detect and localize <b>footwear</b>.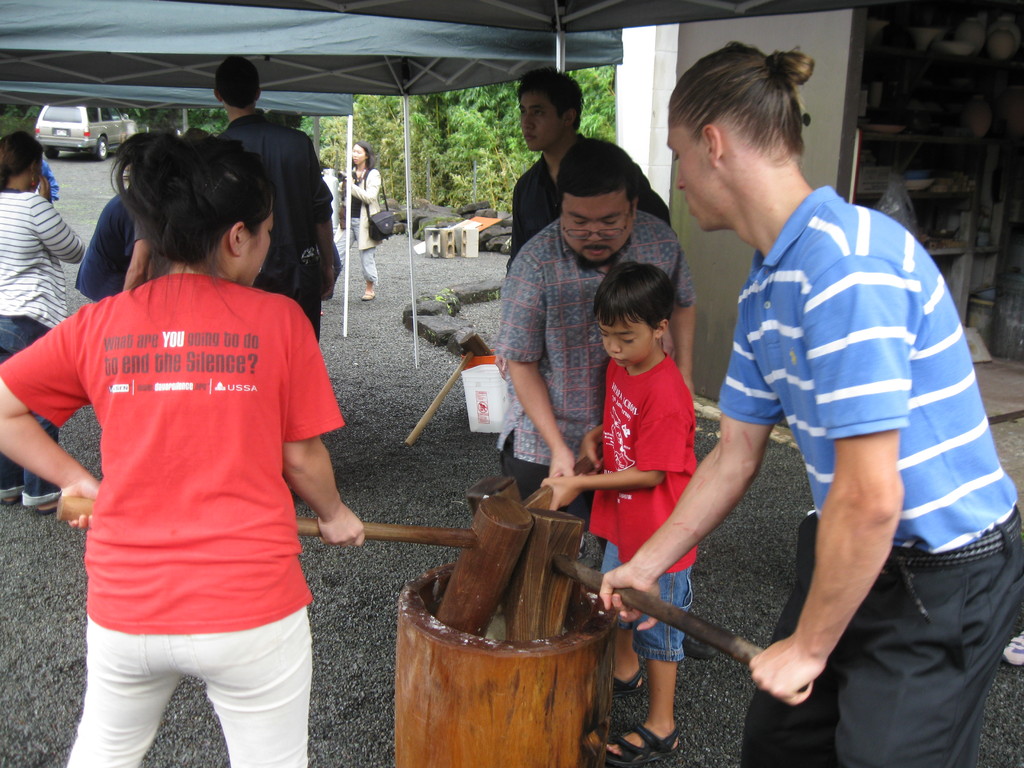
Localized at rect(680, 627, 718, 664).
